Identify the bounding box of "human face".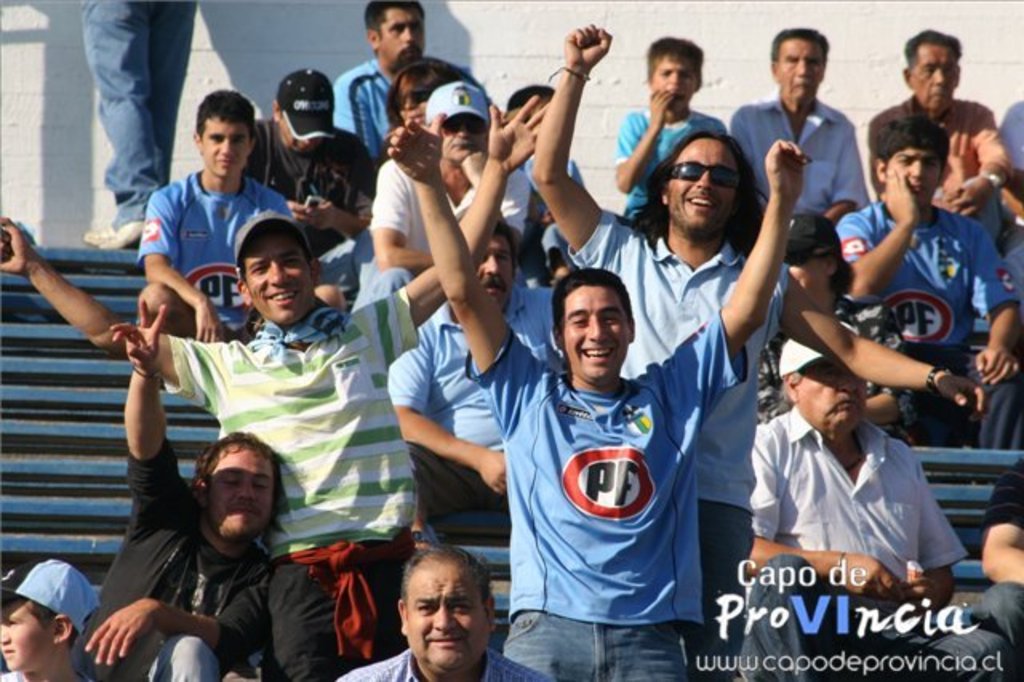
locate(666, 134, 754, 240).
